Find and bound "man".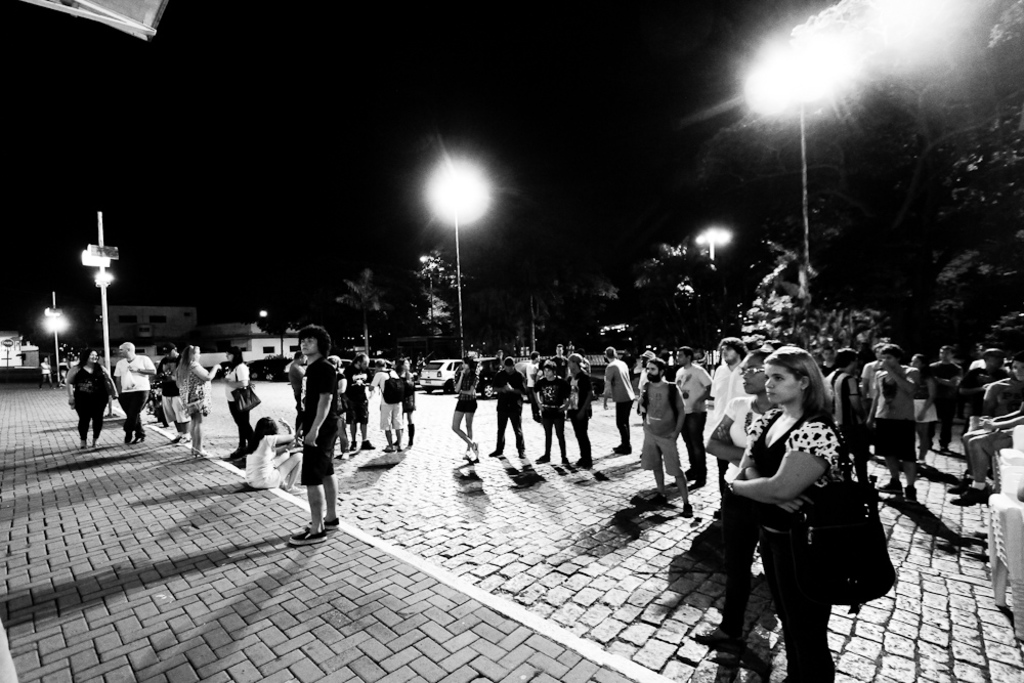
Bound: box=[522, 350, 544, 417].
